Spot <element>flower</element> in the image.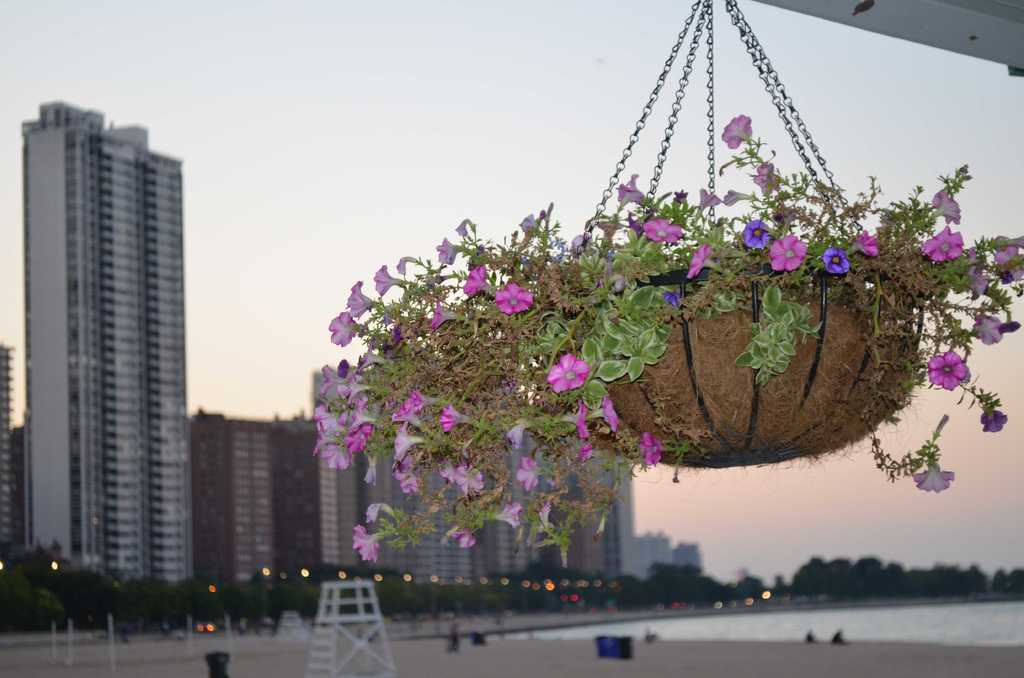
<element>flower</element> found at [766, 231, 808, 271].
